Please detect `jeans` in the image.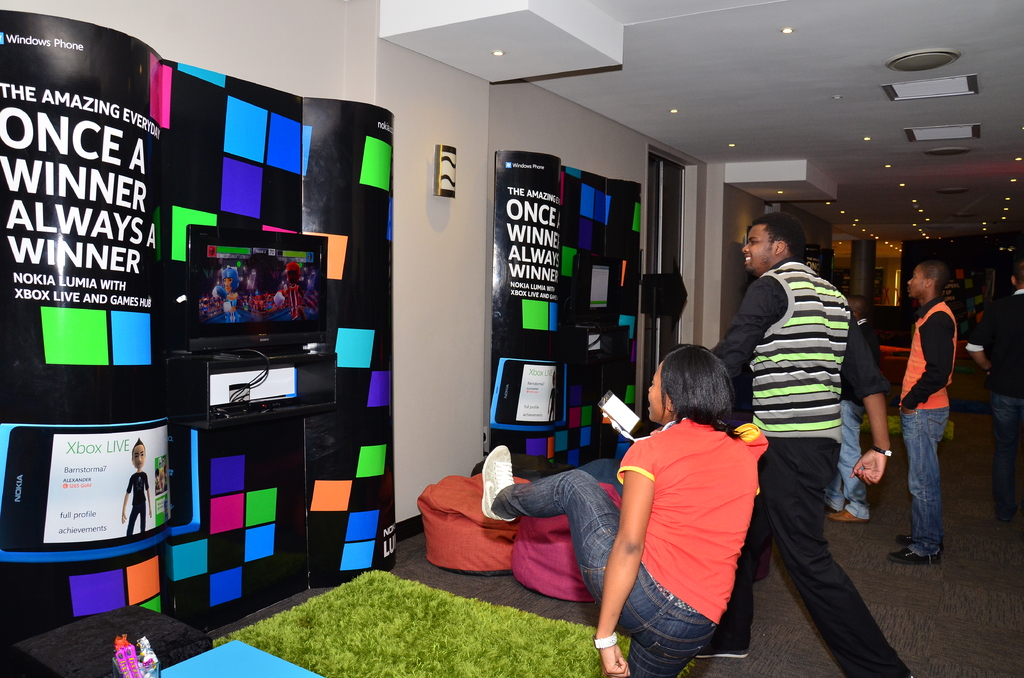
l=485, t=469, r=724, b=677.
